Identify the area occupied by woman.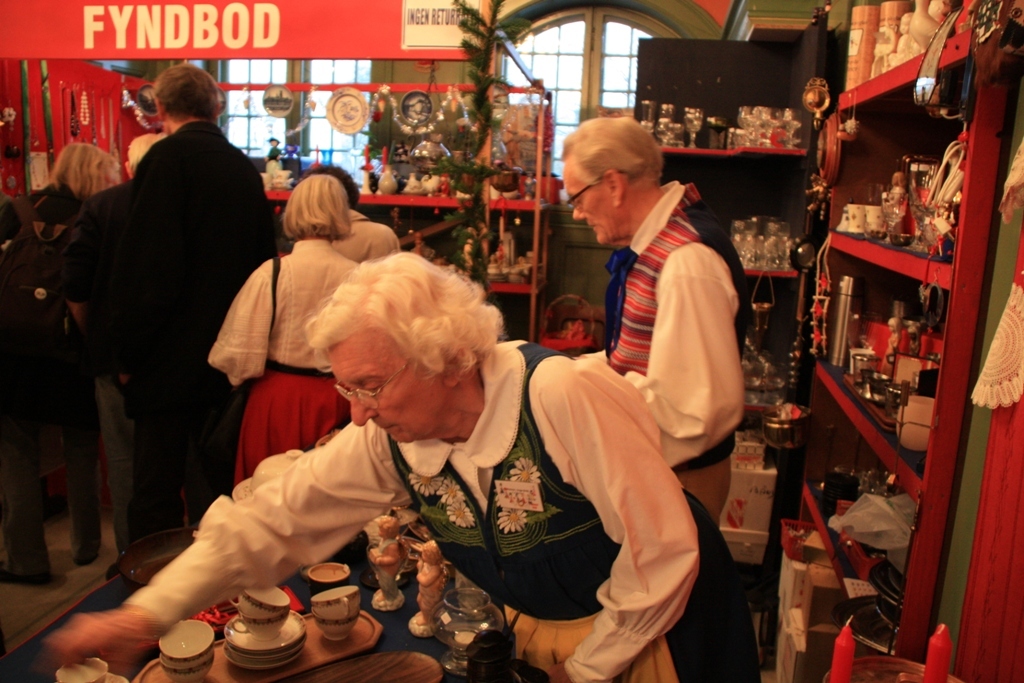
Area: rect(47, 253, 701, 682).
